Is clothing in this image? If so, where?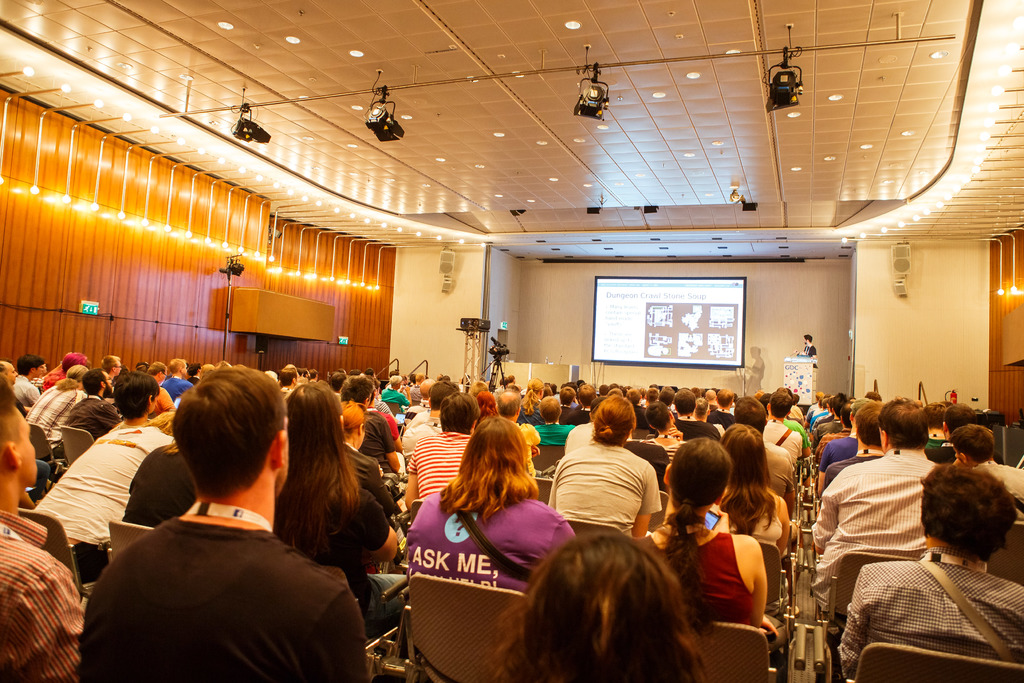
Yes, at crop(273, 466, 396, 619).
